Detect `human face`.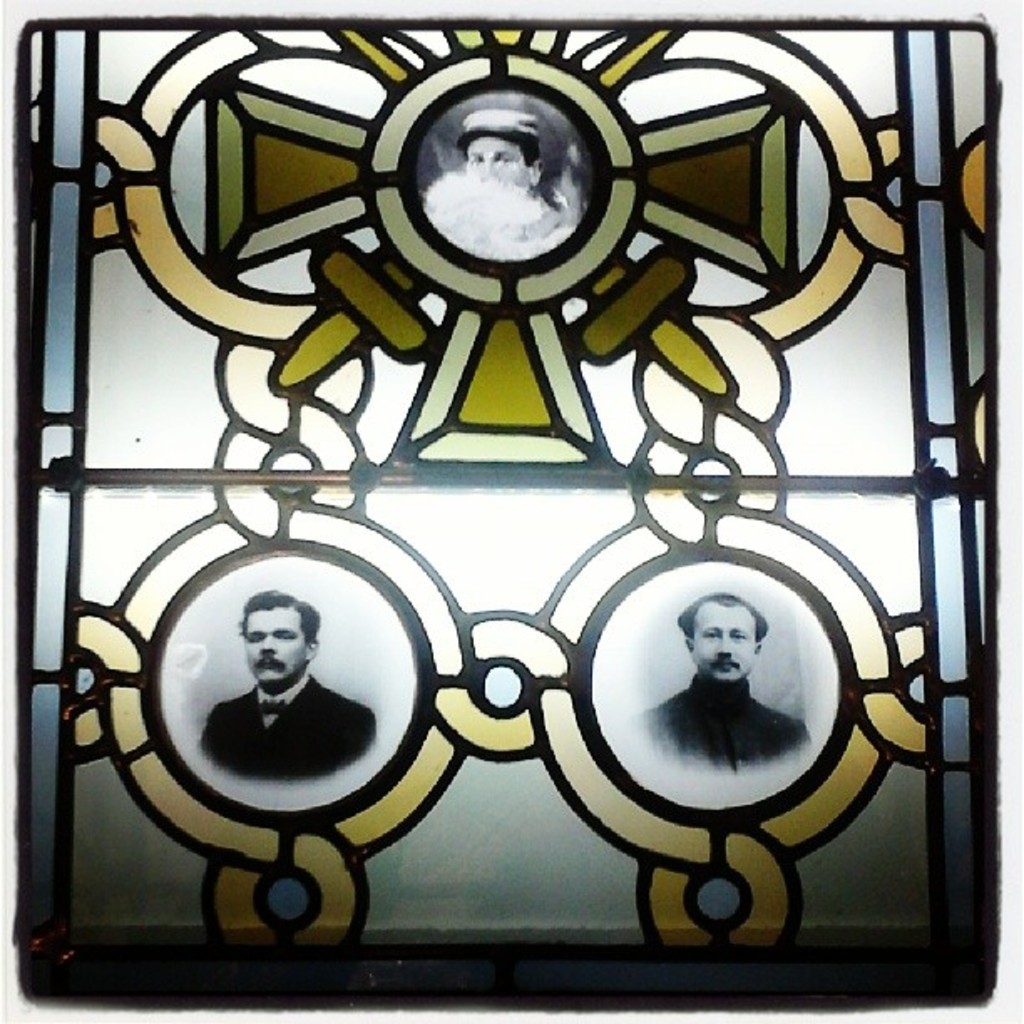
Detected at {"left": 698, "top": 602, "right": 748, "bottom": 683}.
